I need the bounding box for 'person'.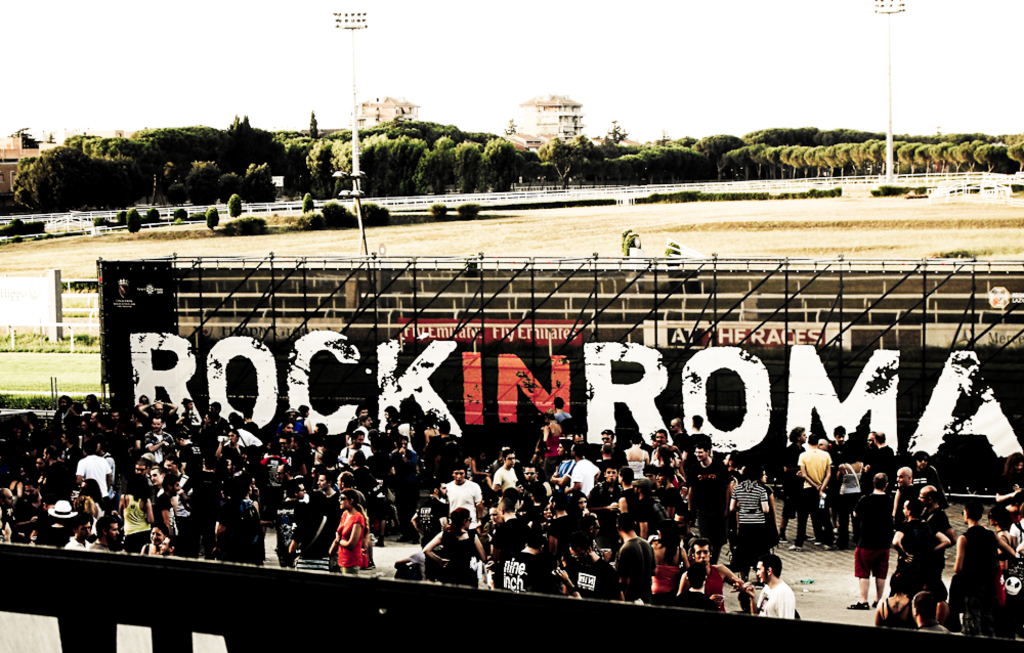
Here it is: Rect(309, 489, 364, 576).
